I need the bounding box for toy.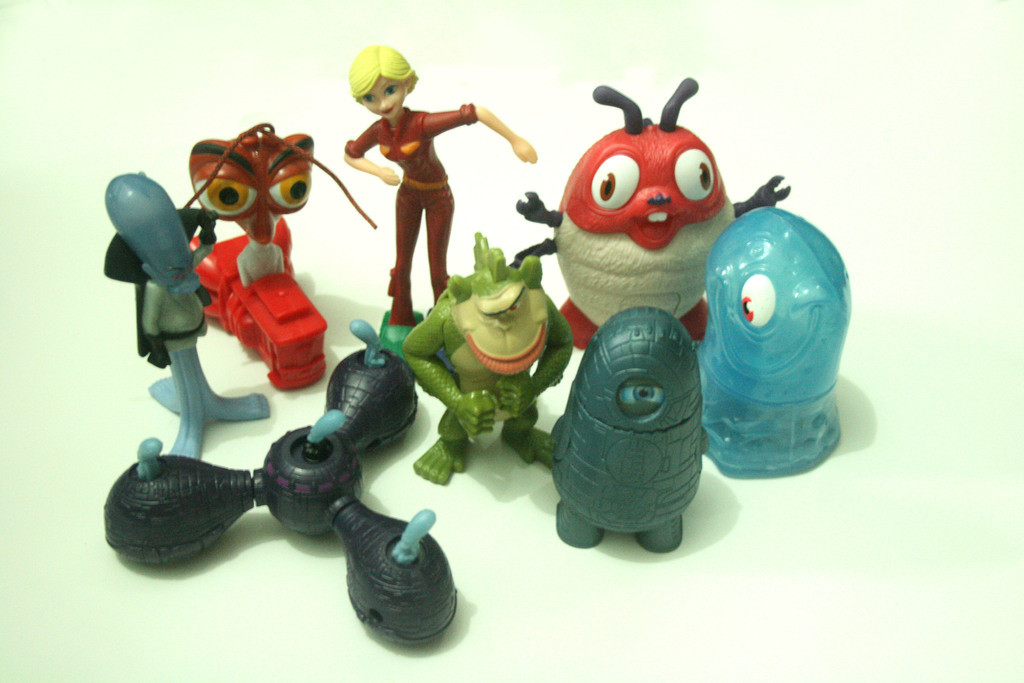
Here it is: Rect(694, 202, 853, 477).
